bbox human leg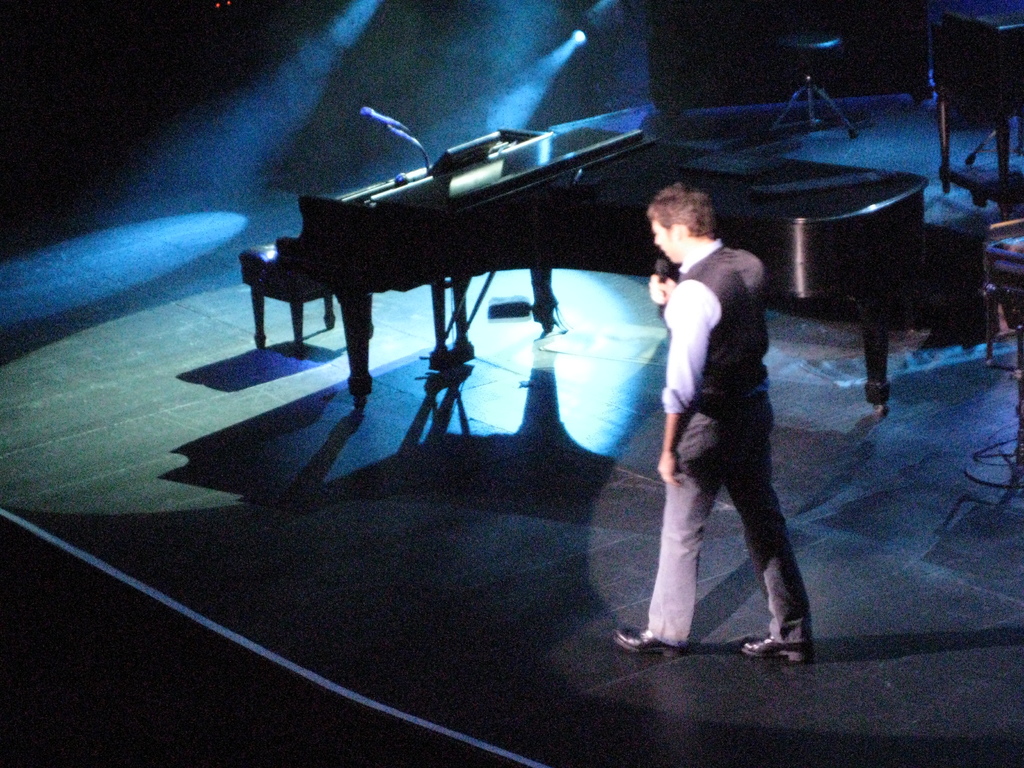
(left=612, top=403, right=755, bottom=657)
